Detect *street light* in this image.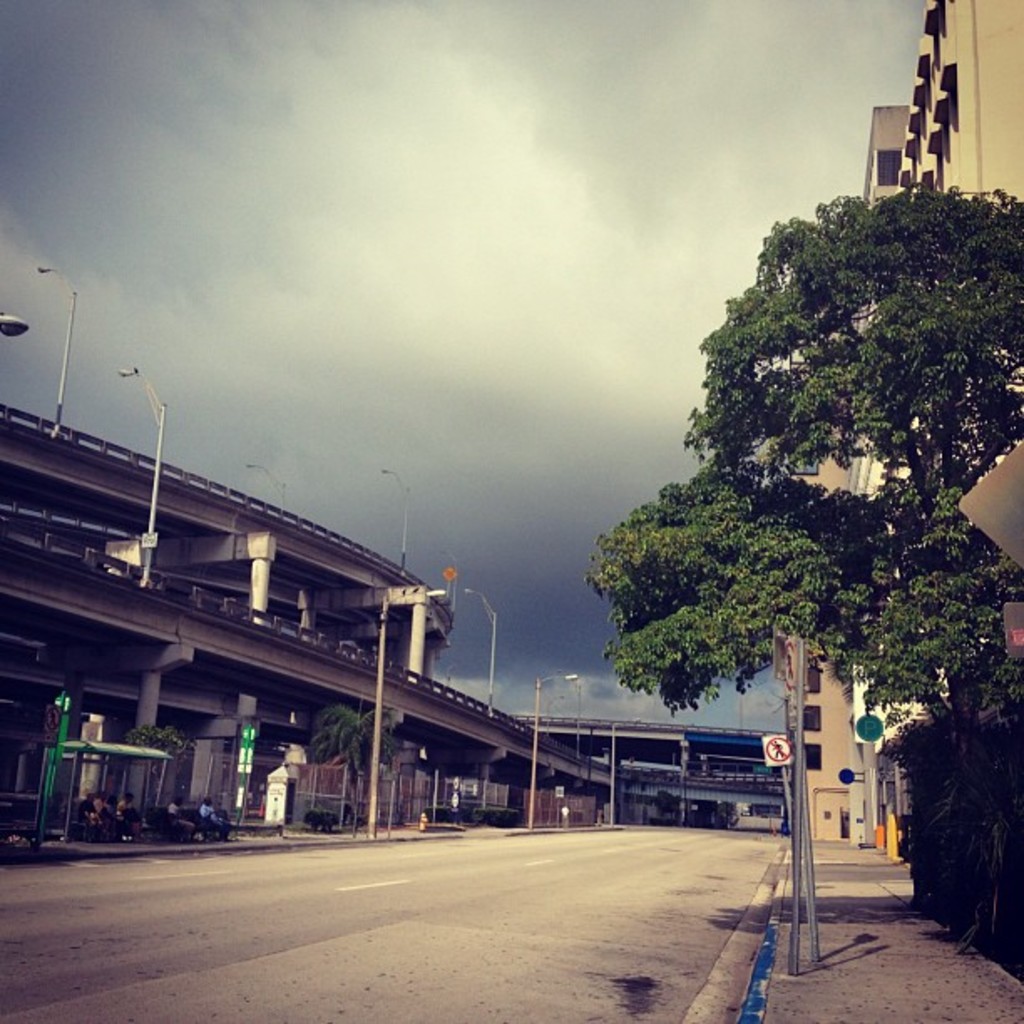
Detection: detection(455, 584, 499, 718).
